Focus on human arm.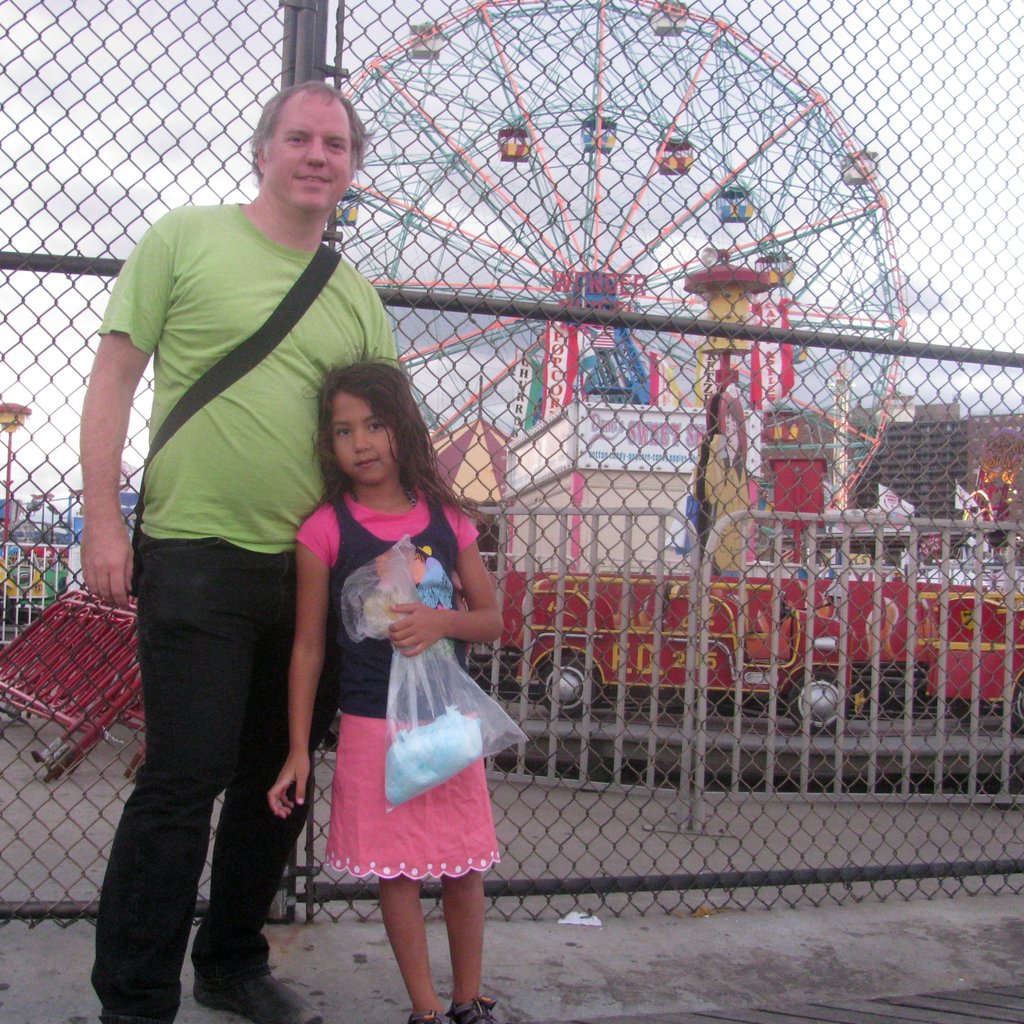
Focused at <bbox>351, 264, 484, 657</bbox>.
